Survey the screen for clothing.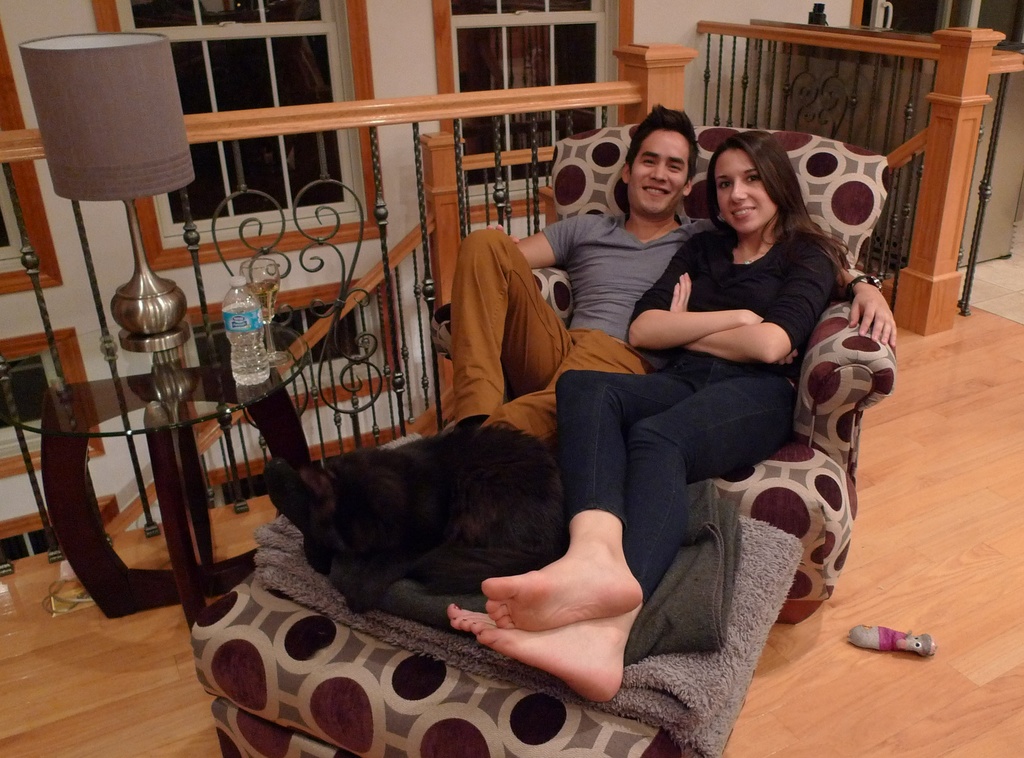
Survey found: bbox=[534, 176, 860, 675].
